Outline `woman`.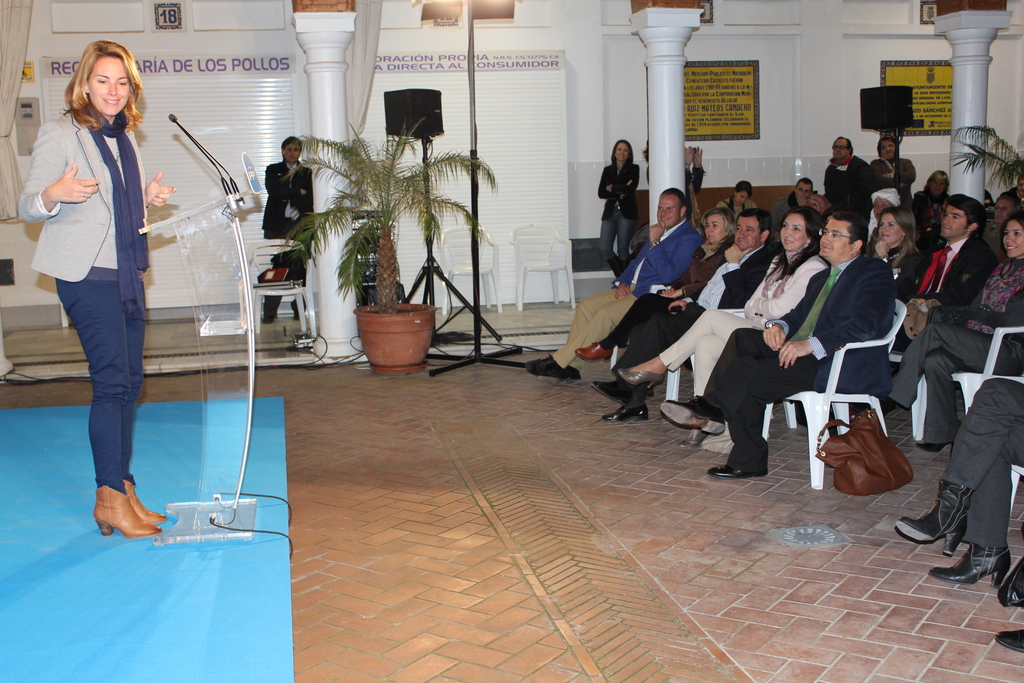
Outline: bbox(910, 167, 952, 217).
